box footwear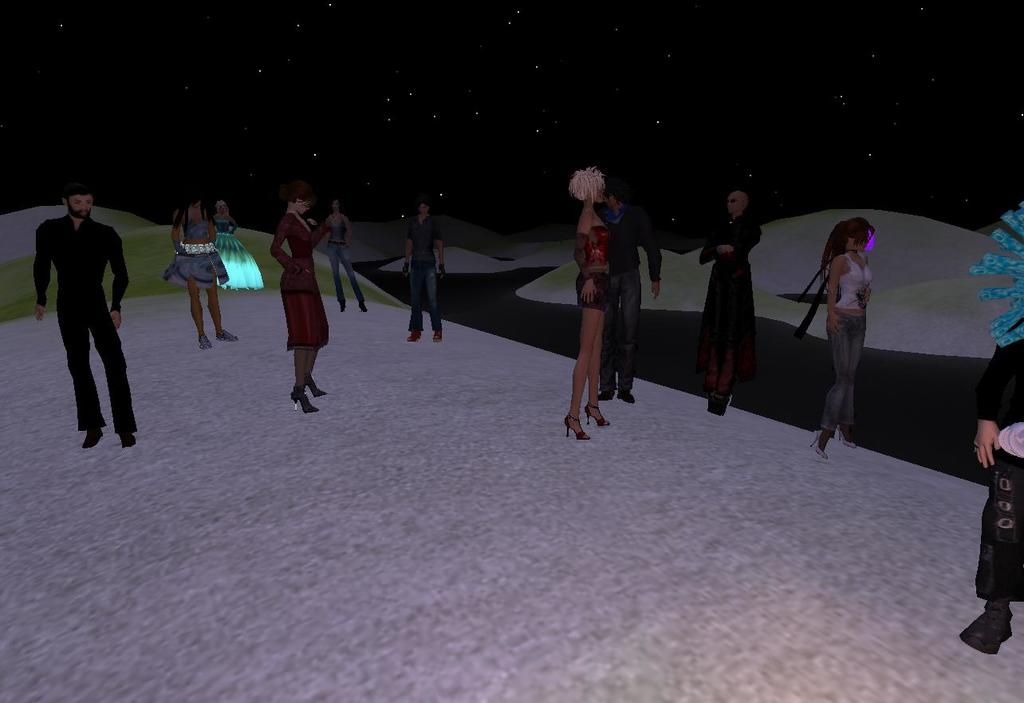
616 387 634 403
